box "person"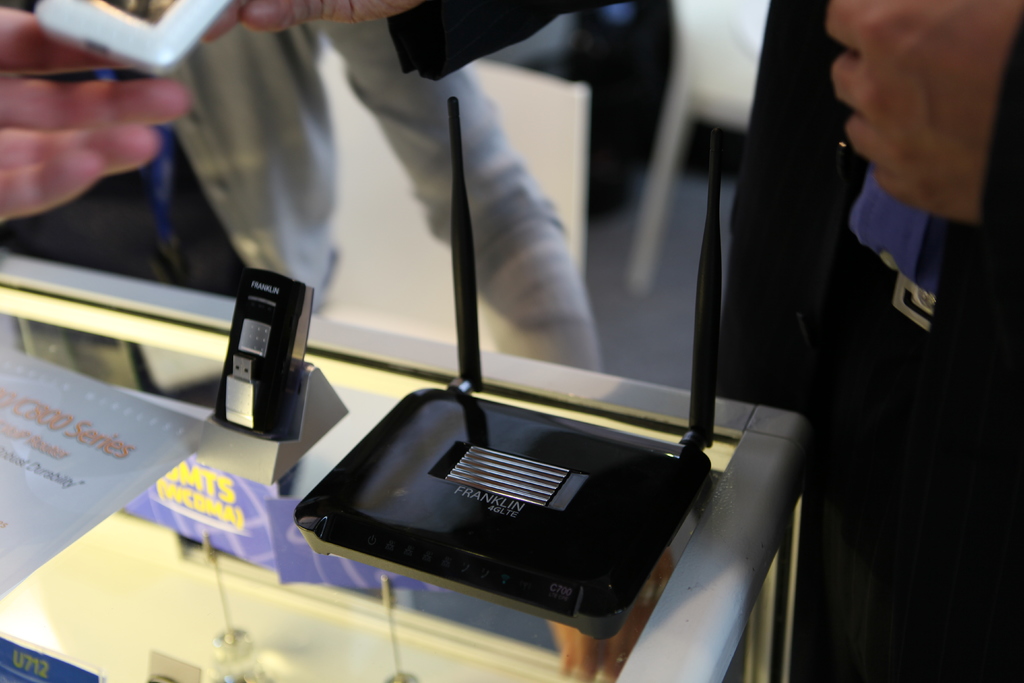
[712, 0, 1023, 682]
